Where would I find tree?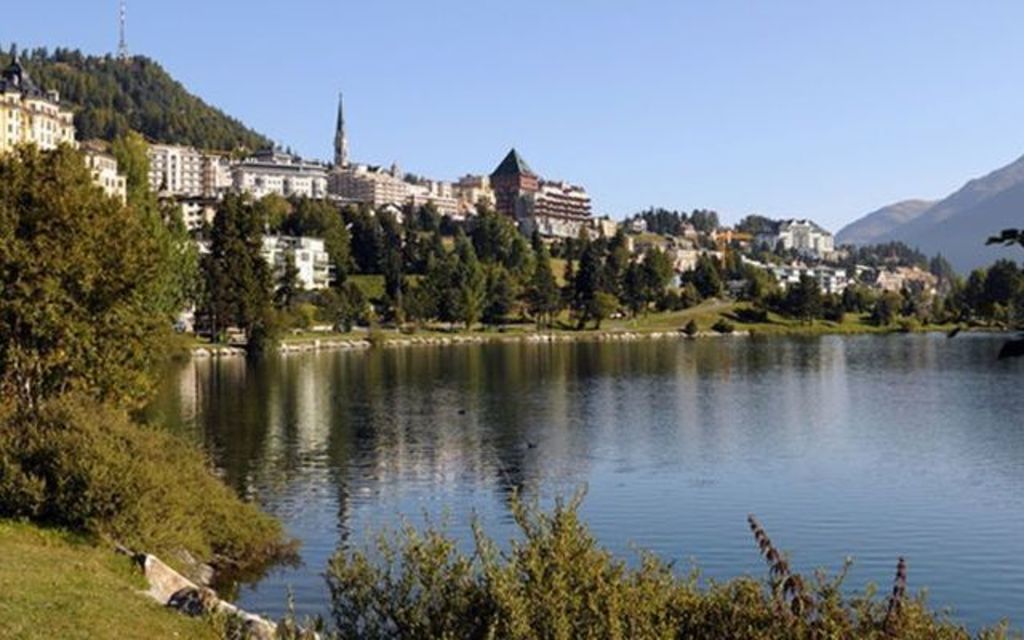
At (x1=387, y1=192, x2=442, y2=259).
